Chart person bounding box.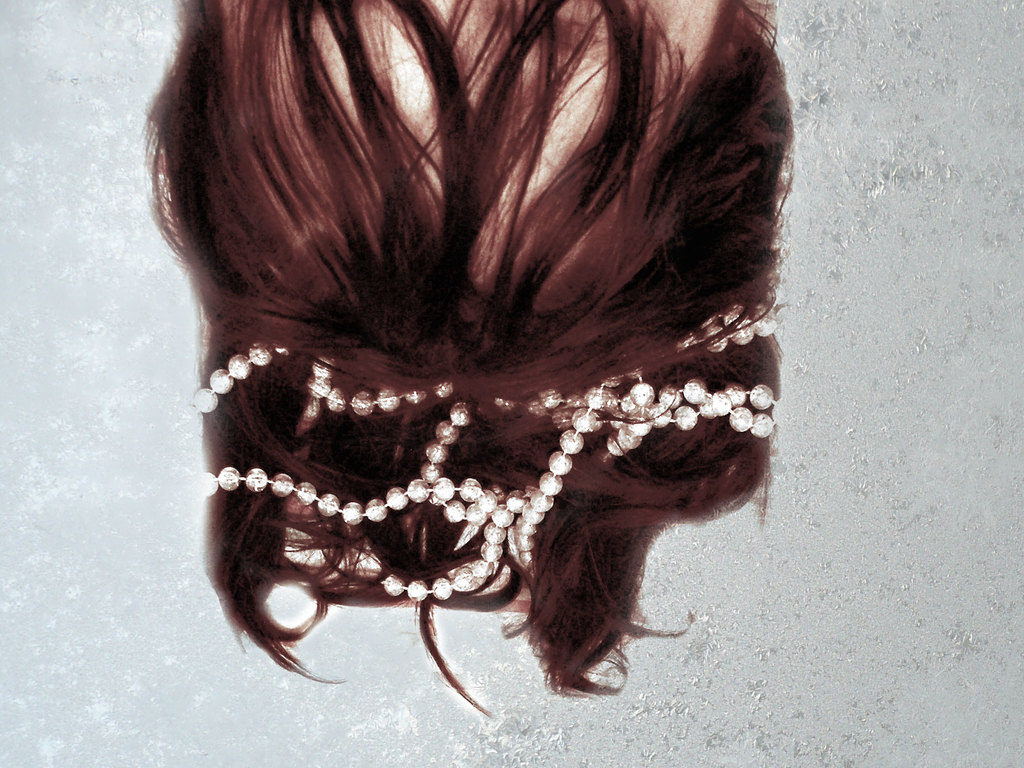
Charted: locate(139, 0, 796, 709).
